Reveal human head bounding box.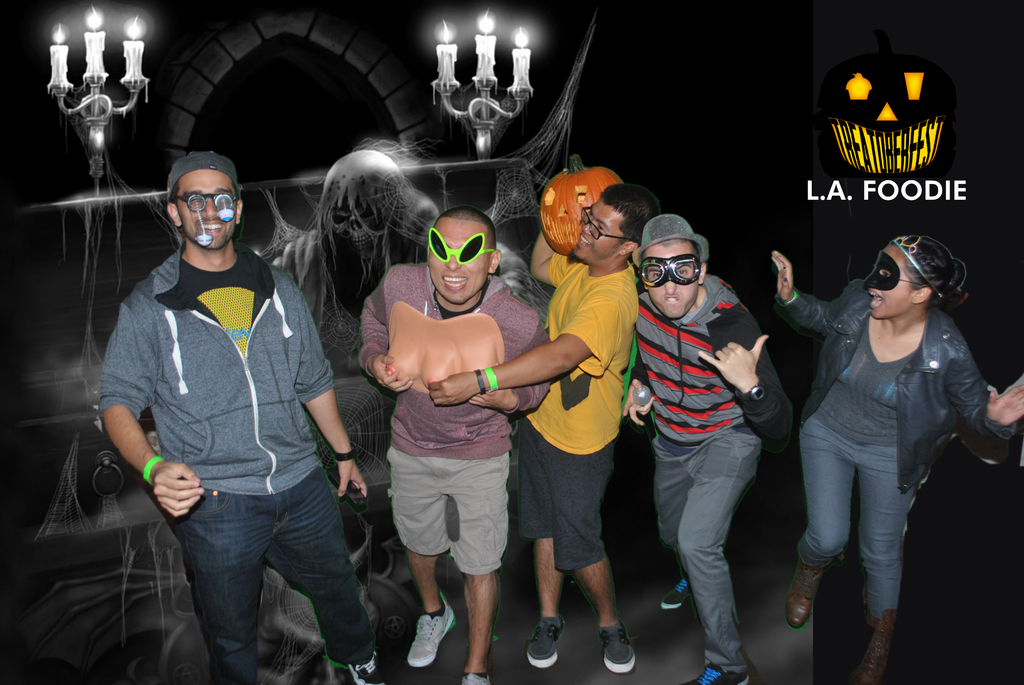
Revealed: detection(637, 214, 708, 320).
